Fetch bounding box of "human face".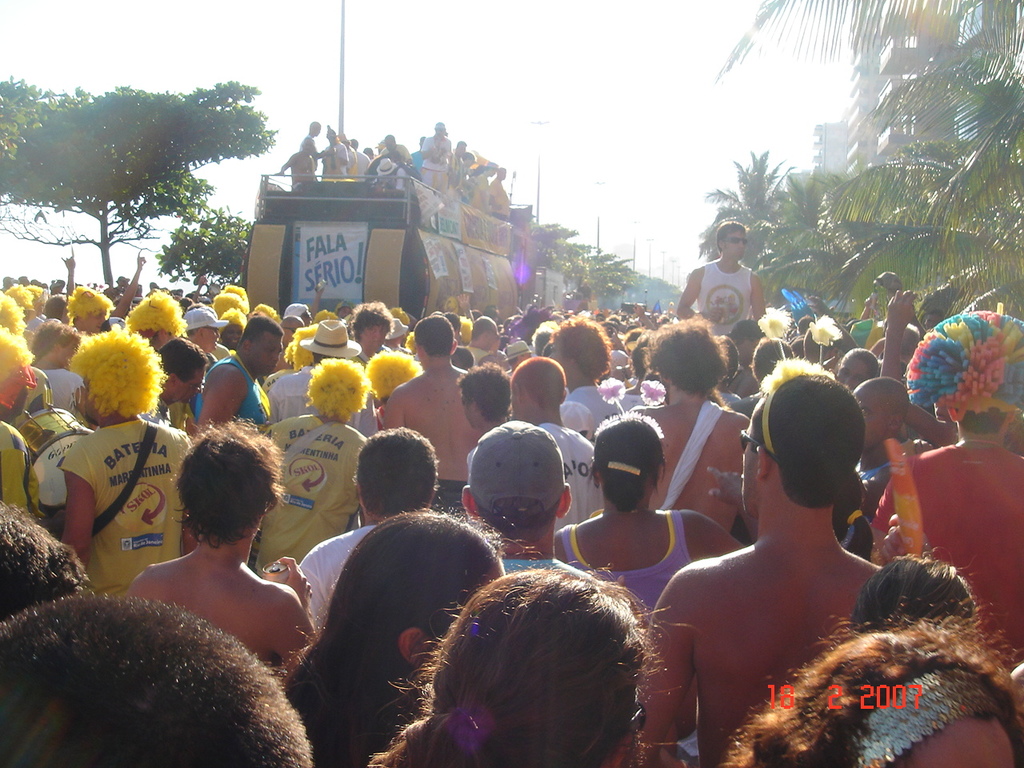
Bbox: Rect(177, 367, 205, 403).
